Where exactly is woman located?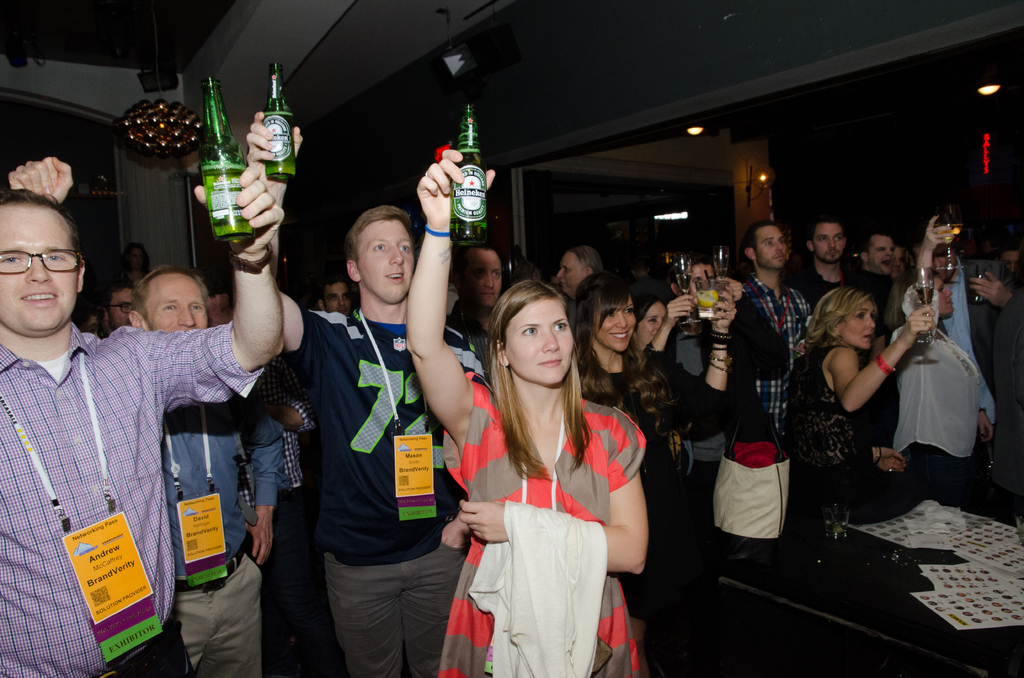
Its bounding box is box(409, 145, 648, 677).
